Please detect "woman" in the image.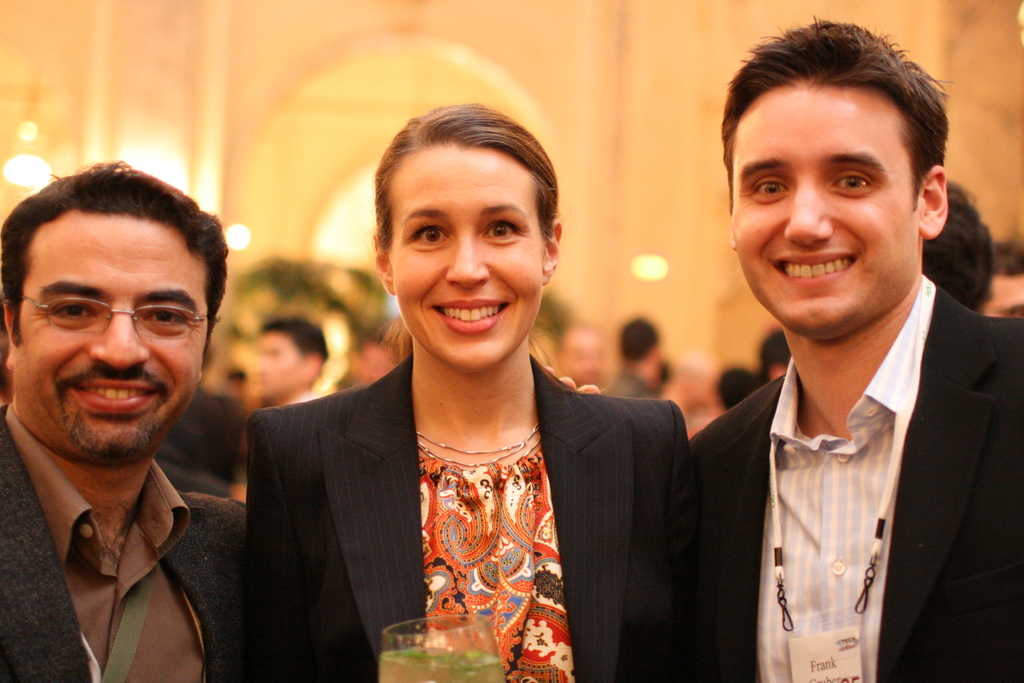
crop(256, 120, 692, 672).
